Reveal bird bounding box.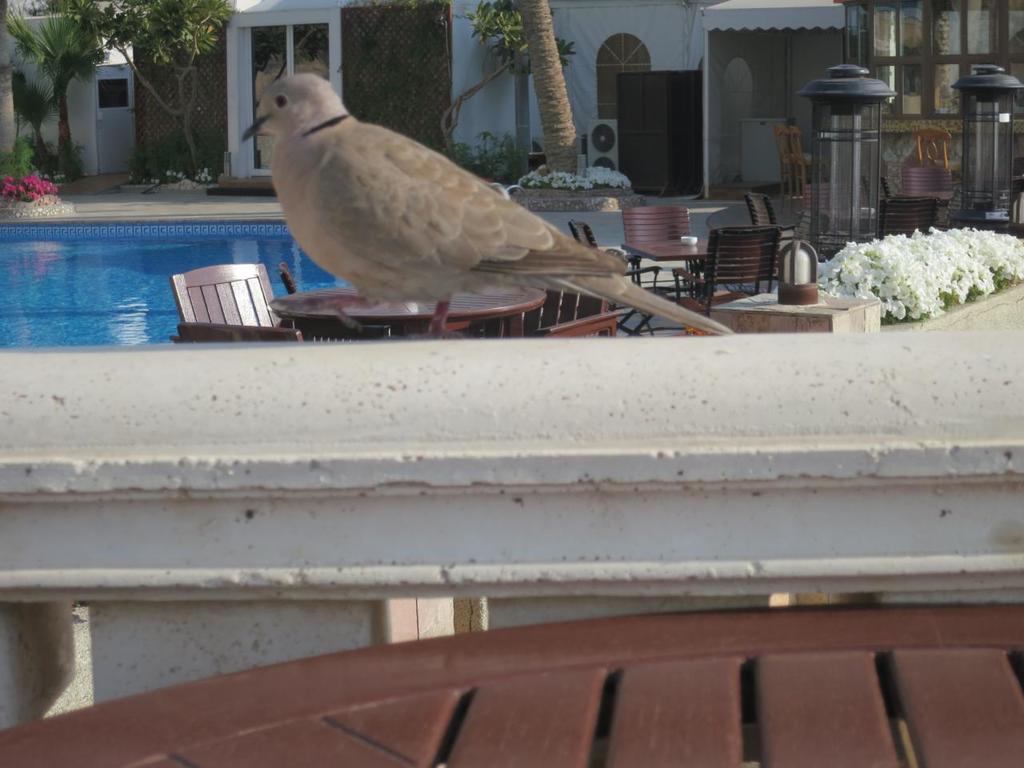
Revealed: x1=244 y1=57 x2=689 y2=333.
